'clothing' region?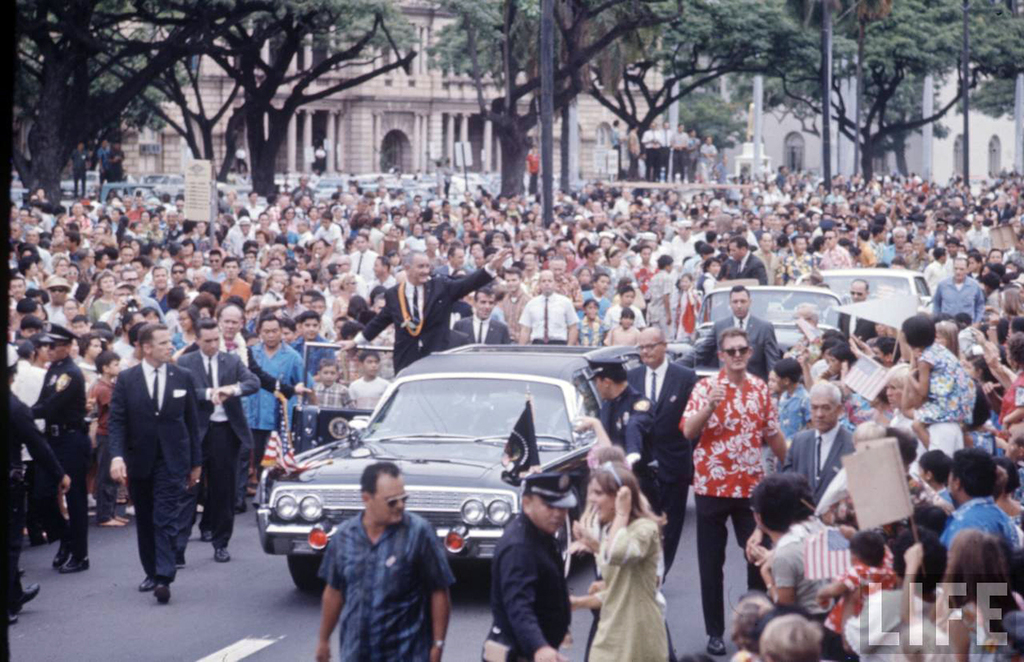
locate(174, 349, 262, 548)
